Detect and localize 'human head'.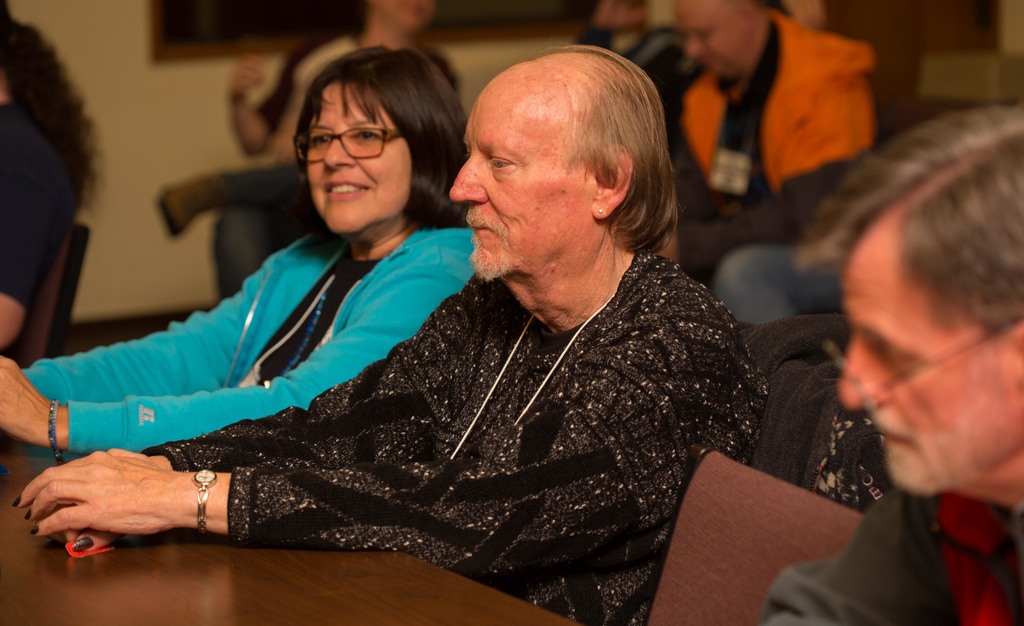
Localized at 684:0:776:75.
